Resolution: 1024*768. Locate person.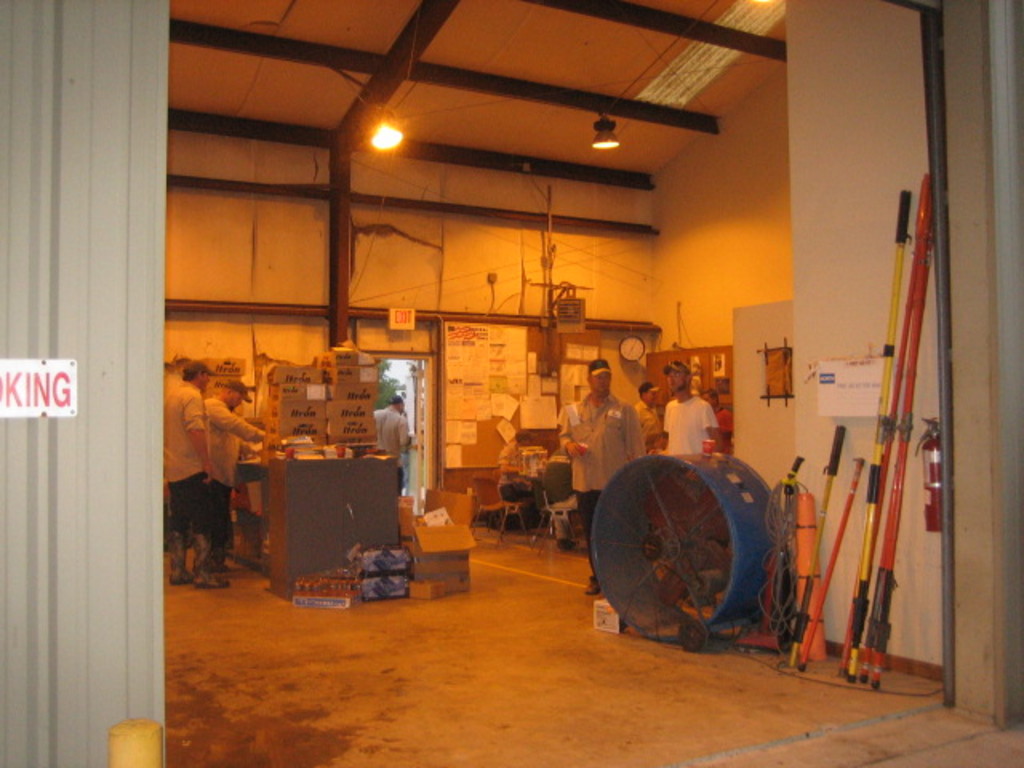
Rect(619, 374, 659, 442).
